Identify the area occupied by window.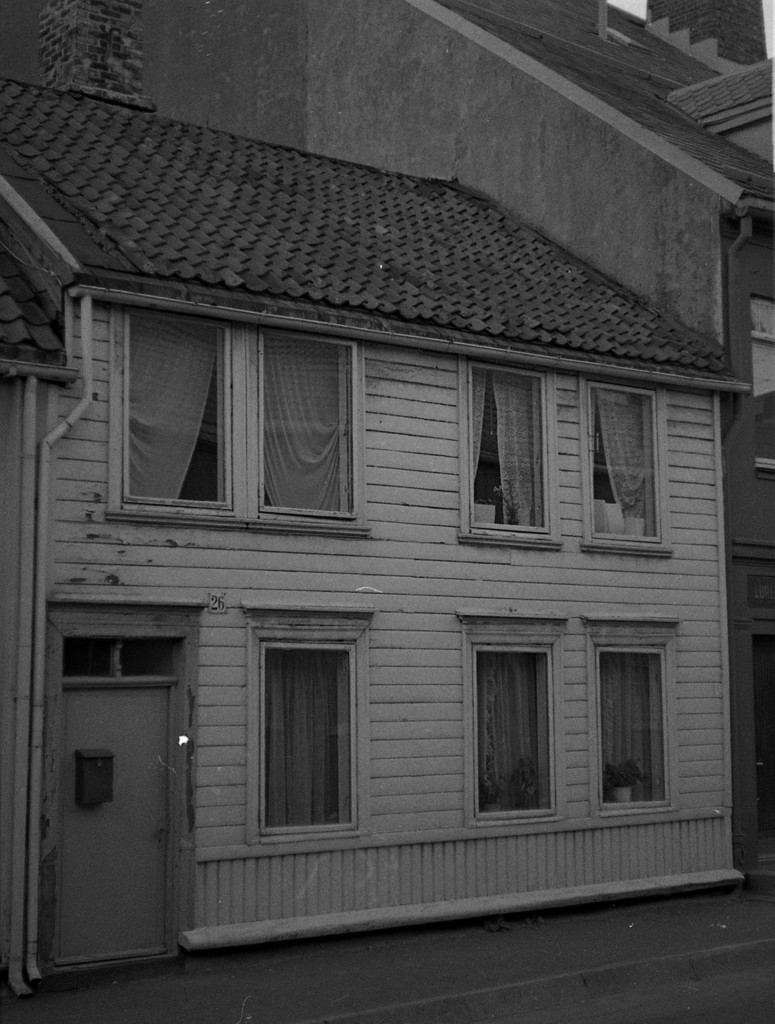
Area: <region>751, 295, 774, 480</region>.
